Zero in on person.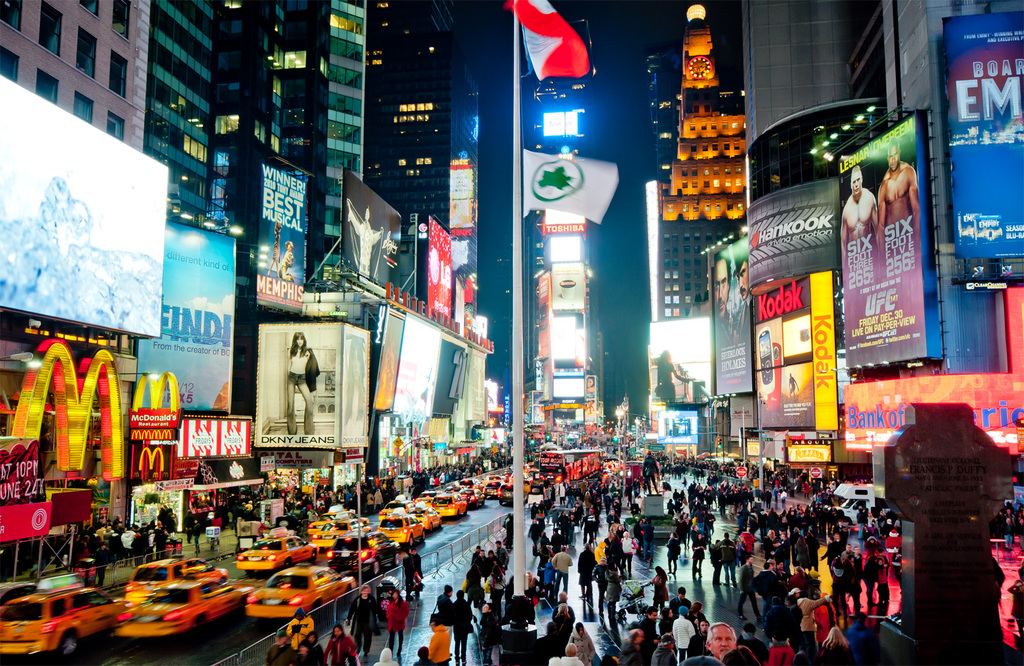
Zeroed in: detection(579, 543, 594, 594).
